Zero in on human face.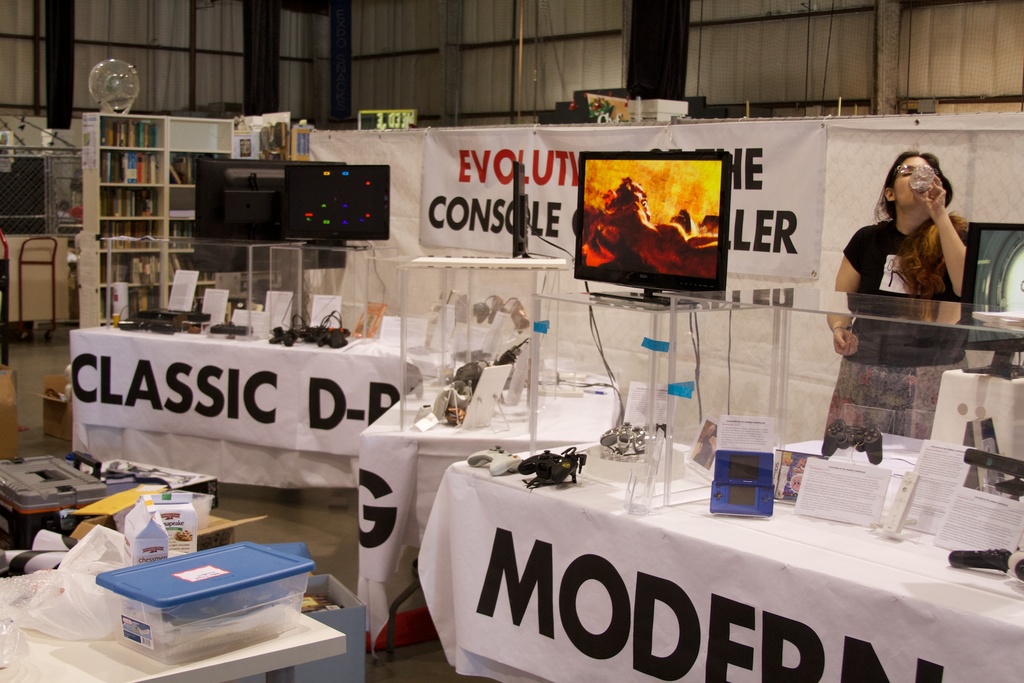
Zeroed in: (886, 157, 939, 215).
